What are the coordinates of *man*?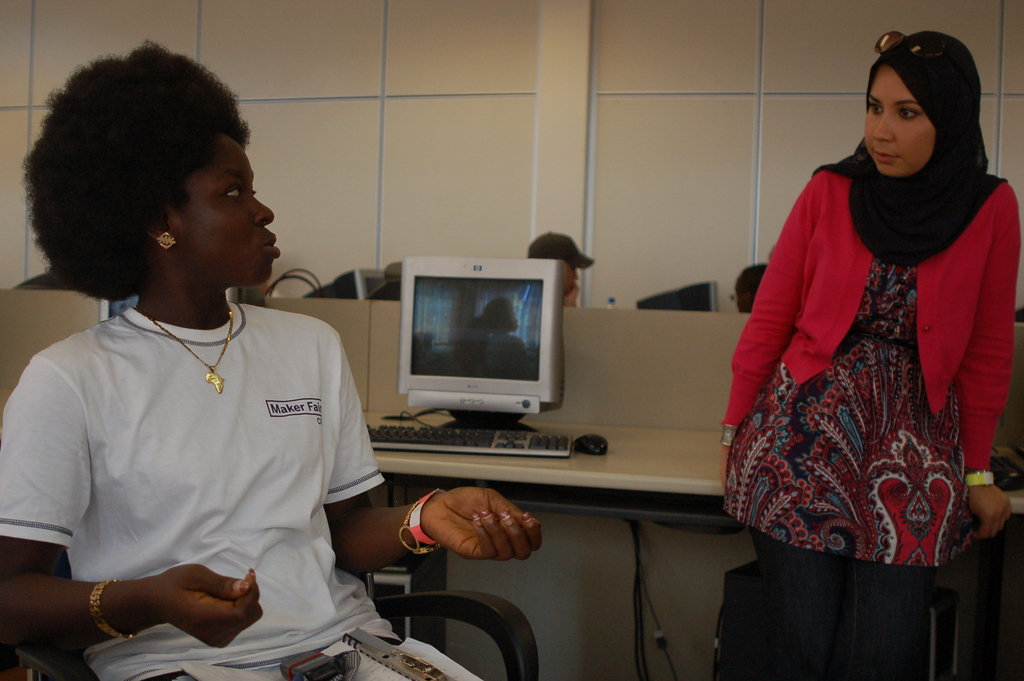
(left=522, top=231, right=596, bottom=304).
